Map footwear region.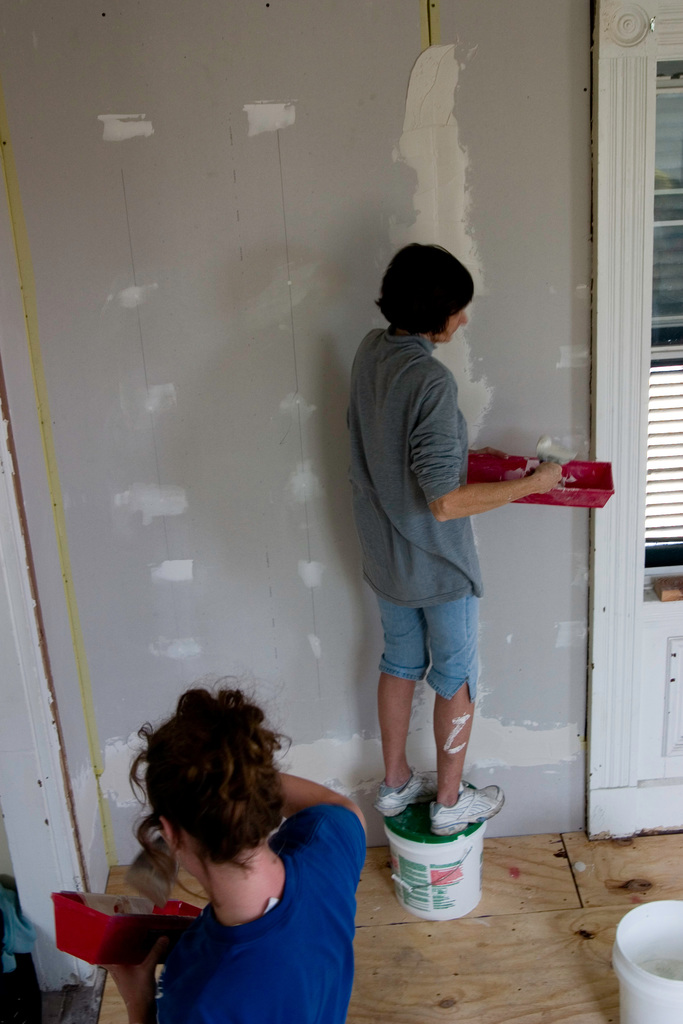
Mapped to pyautogui.locateOnScreen(372, 769, 434, 819).
